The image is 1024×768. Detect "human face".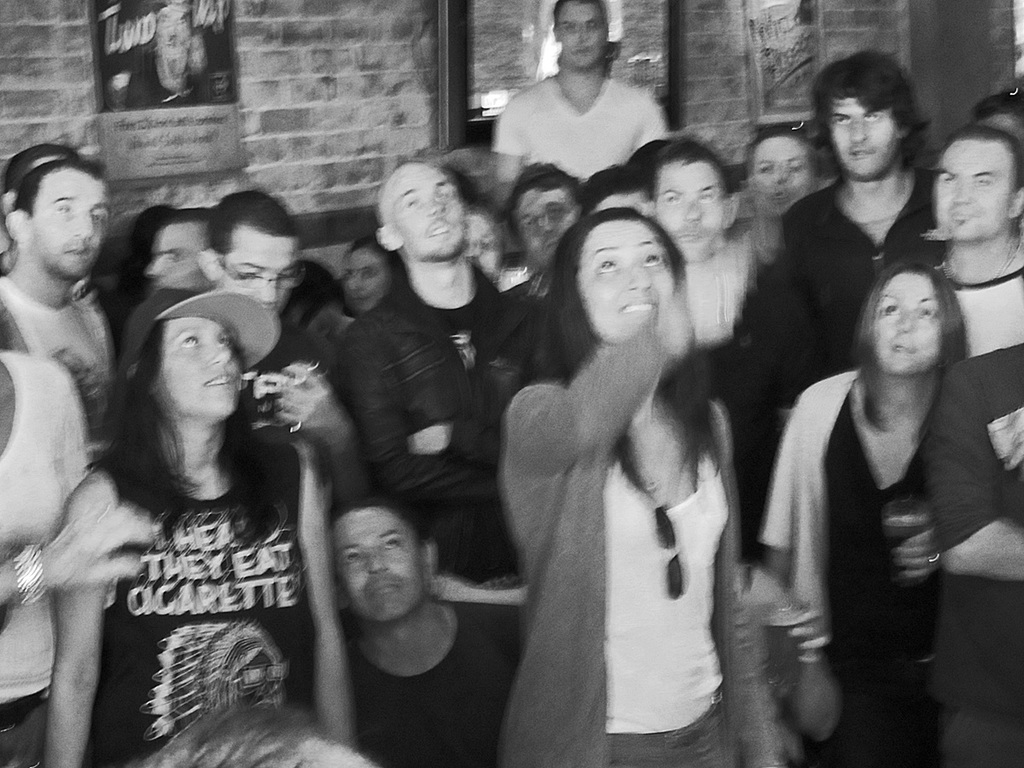
Detection: 520/188/583/261.
